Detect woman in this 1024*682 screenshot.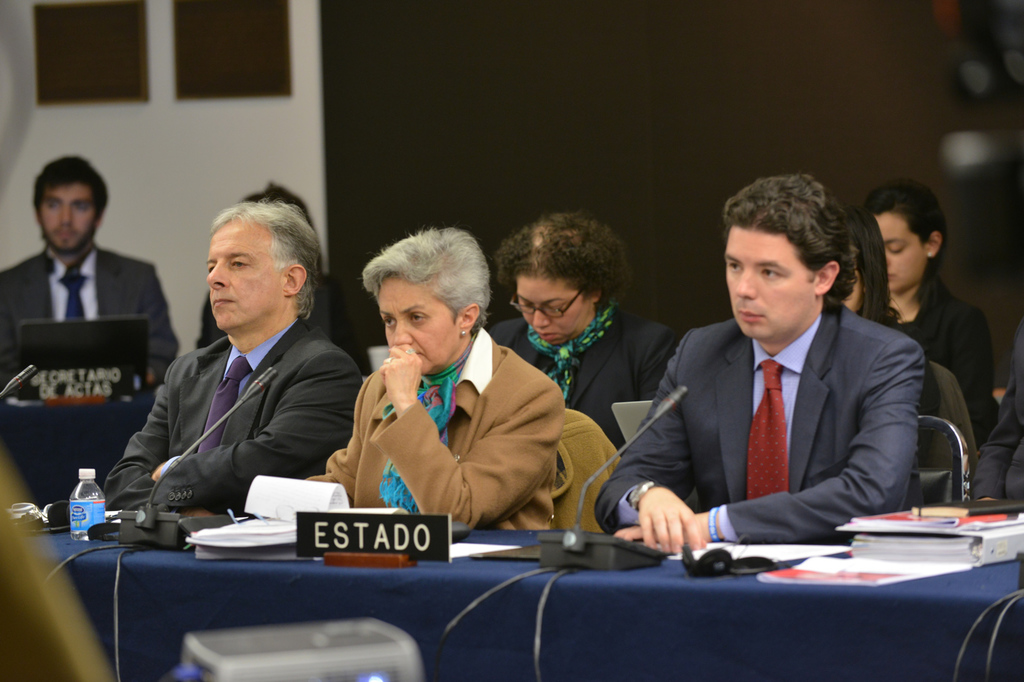
Detection: 302:227:560:533.
